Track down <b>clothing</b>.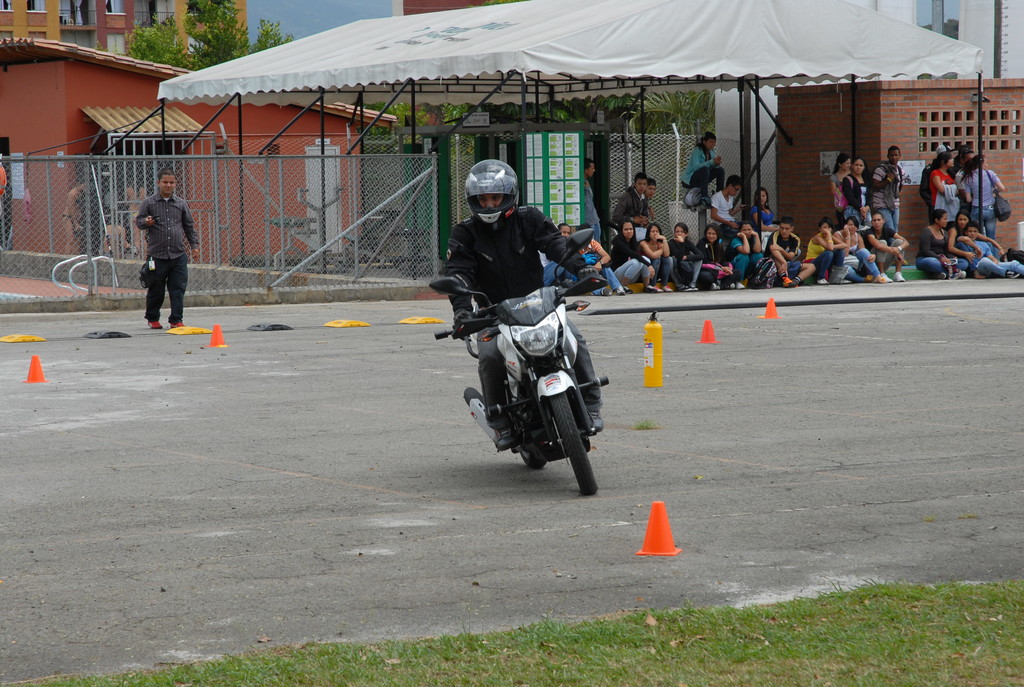
Tracked to region(138, 190, 202, 321).
